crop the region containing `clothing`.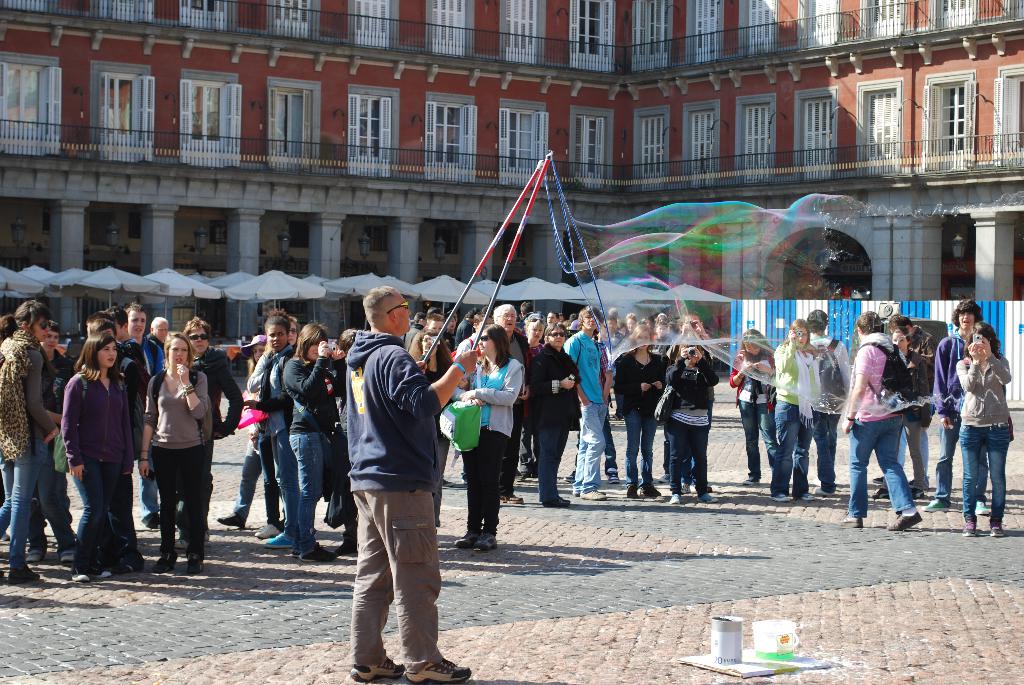
Crop region: 449 350 524 544.
